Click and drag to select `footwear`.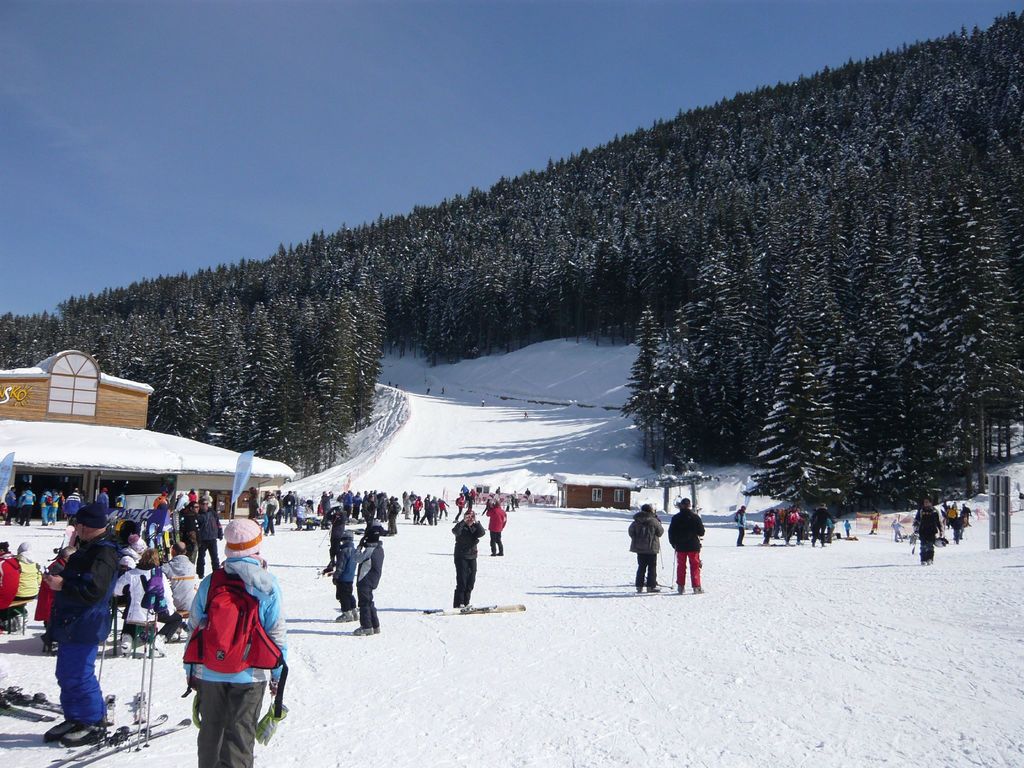
Selection: x1=41 y1=717 x2=82 y2=744.
